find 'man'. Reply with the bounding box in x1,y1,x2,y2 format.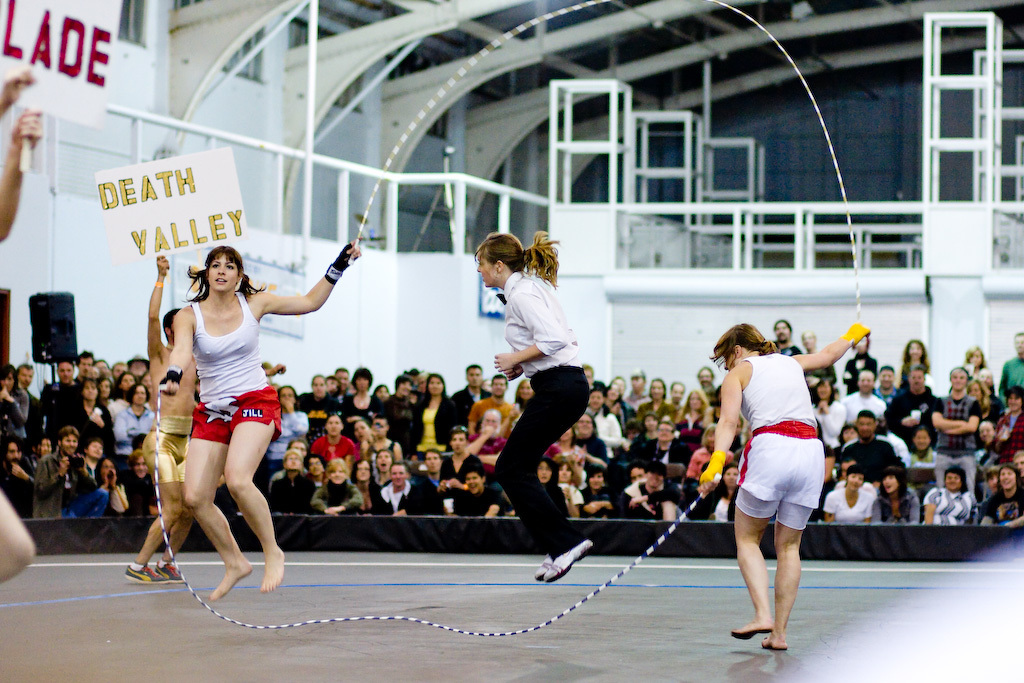
836,408,908,476.
